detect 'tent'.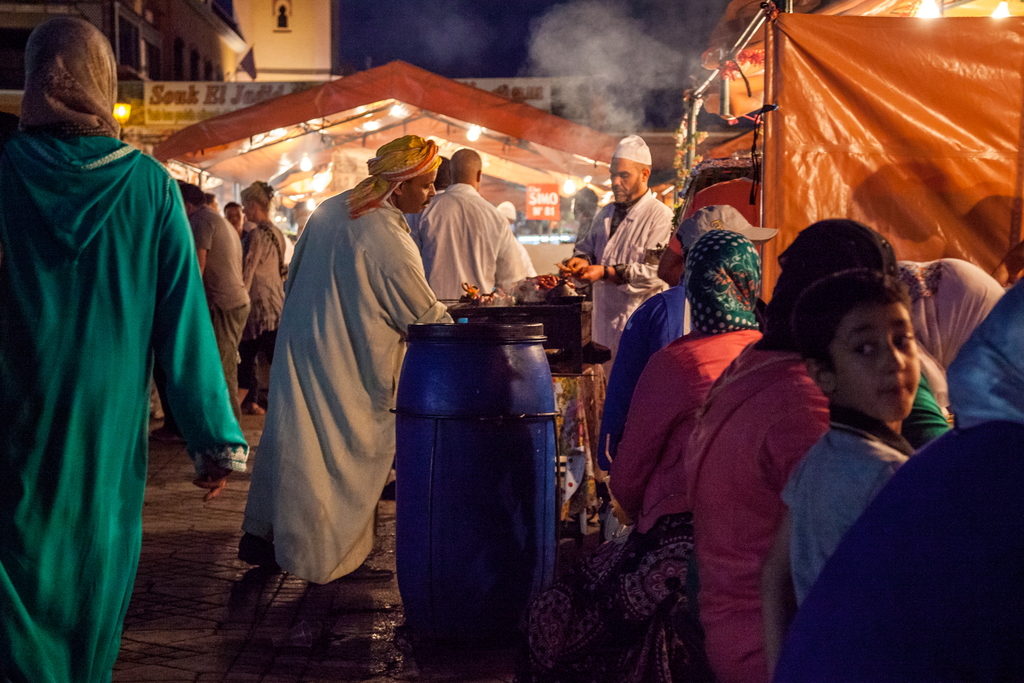
Detected at (x1=181, y1=51, x2=625, y2=243).
